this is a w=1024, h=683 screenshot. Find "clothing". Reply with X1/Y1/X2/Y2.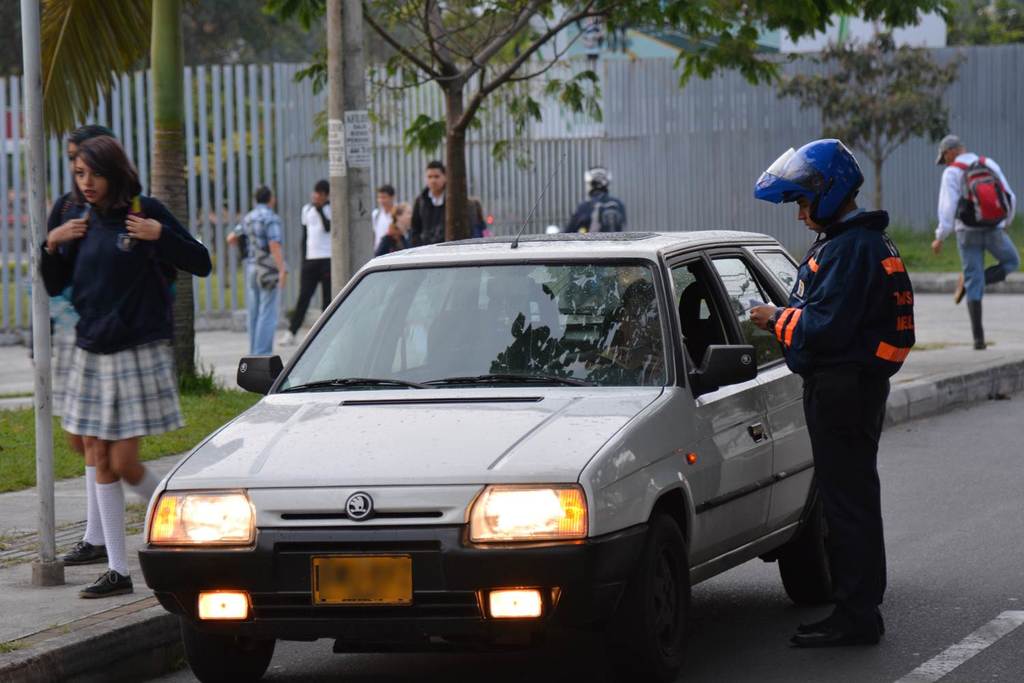
370/204/401/247.
